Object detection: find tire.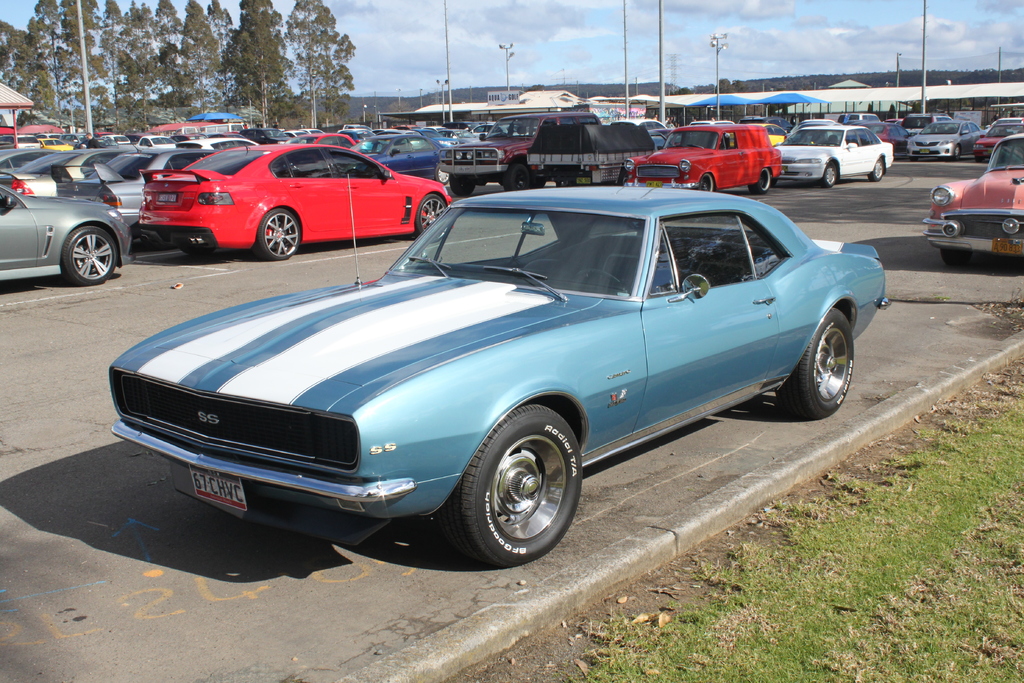
x1=451, y1=174, x2=471, y2=198.
